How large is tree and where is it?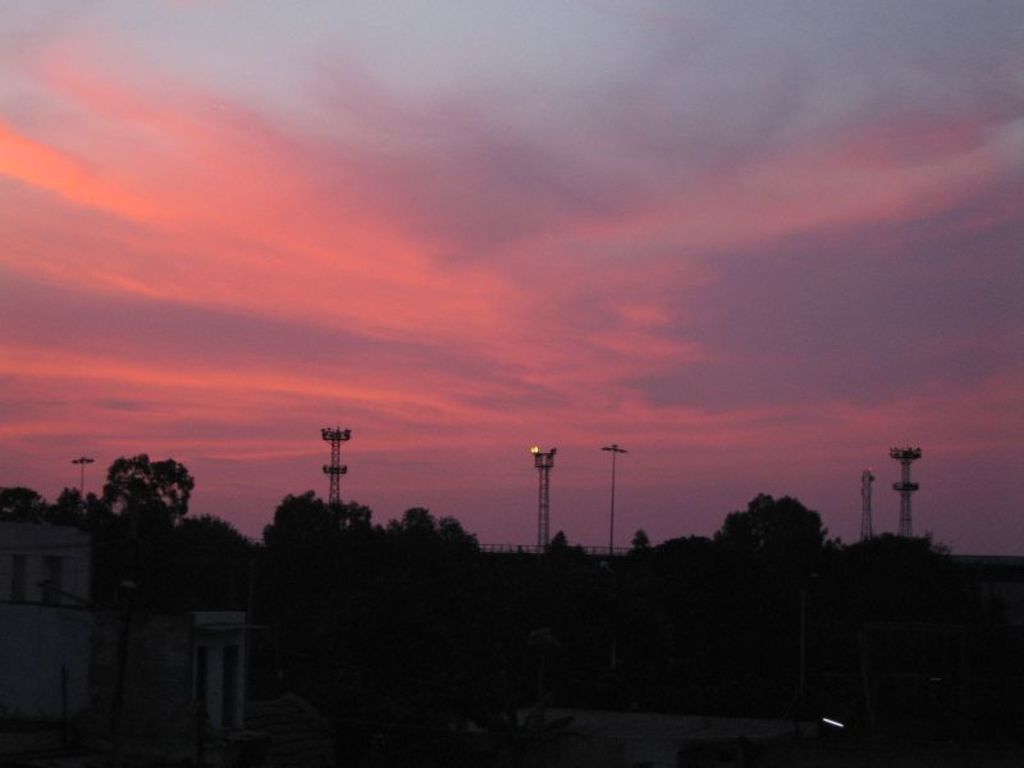
Bounding box: [82,442,198,568].
